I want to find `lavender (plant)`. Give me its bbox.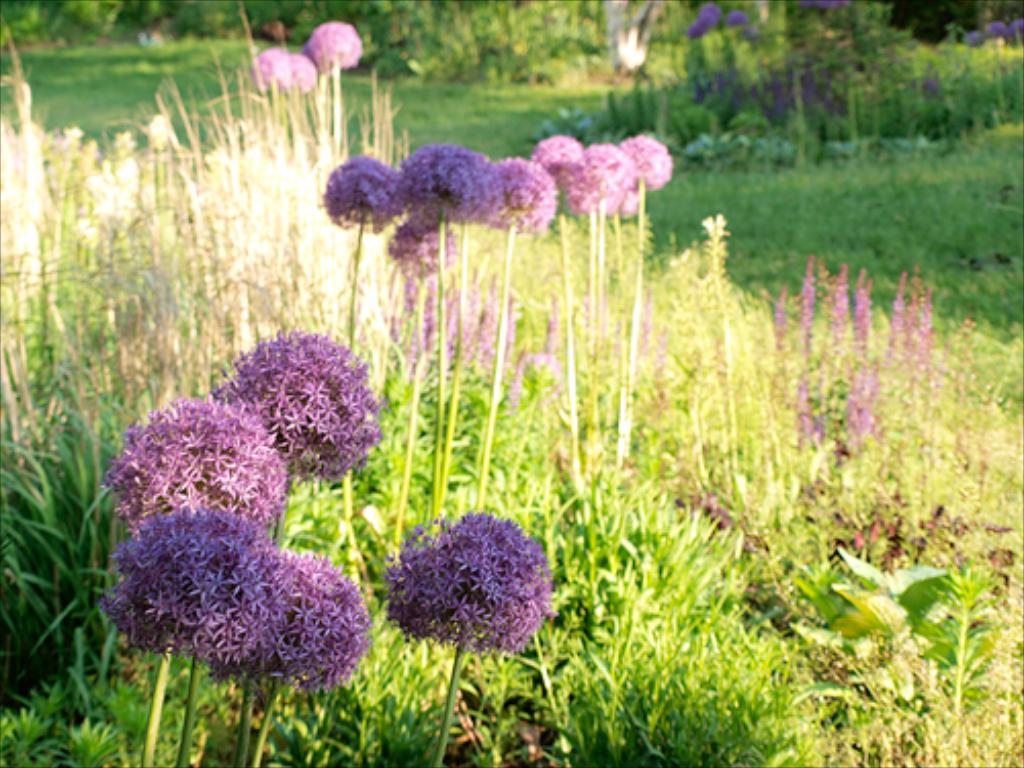
BBox(469, 141, 563, 272).
